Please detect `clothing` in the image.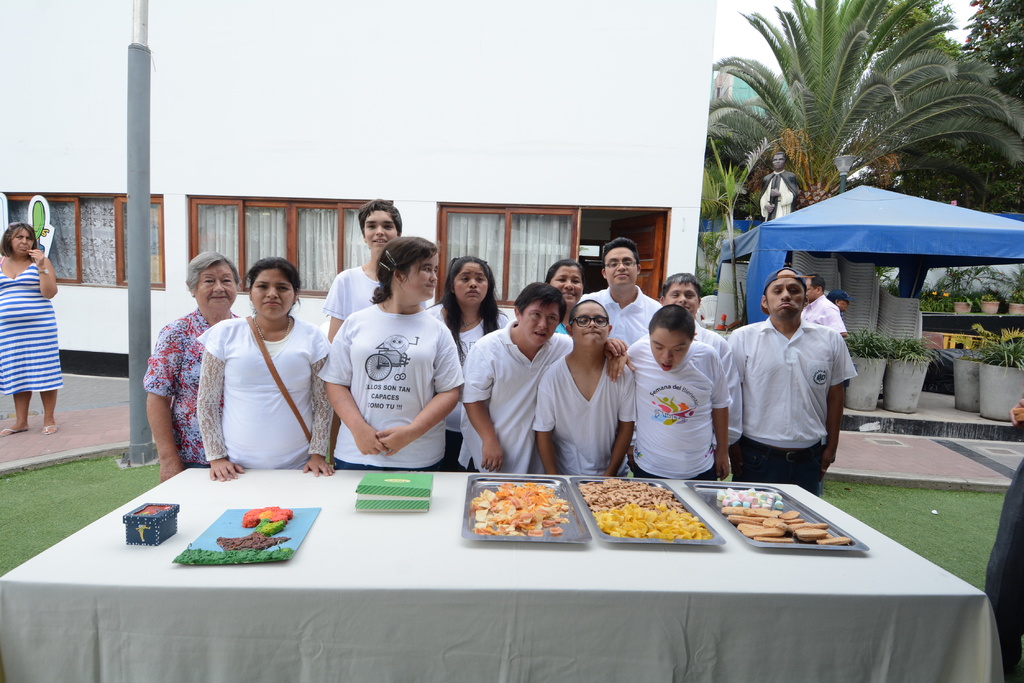
200,305,333,473.
